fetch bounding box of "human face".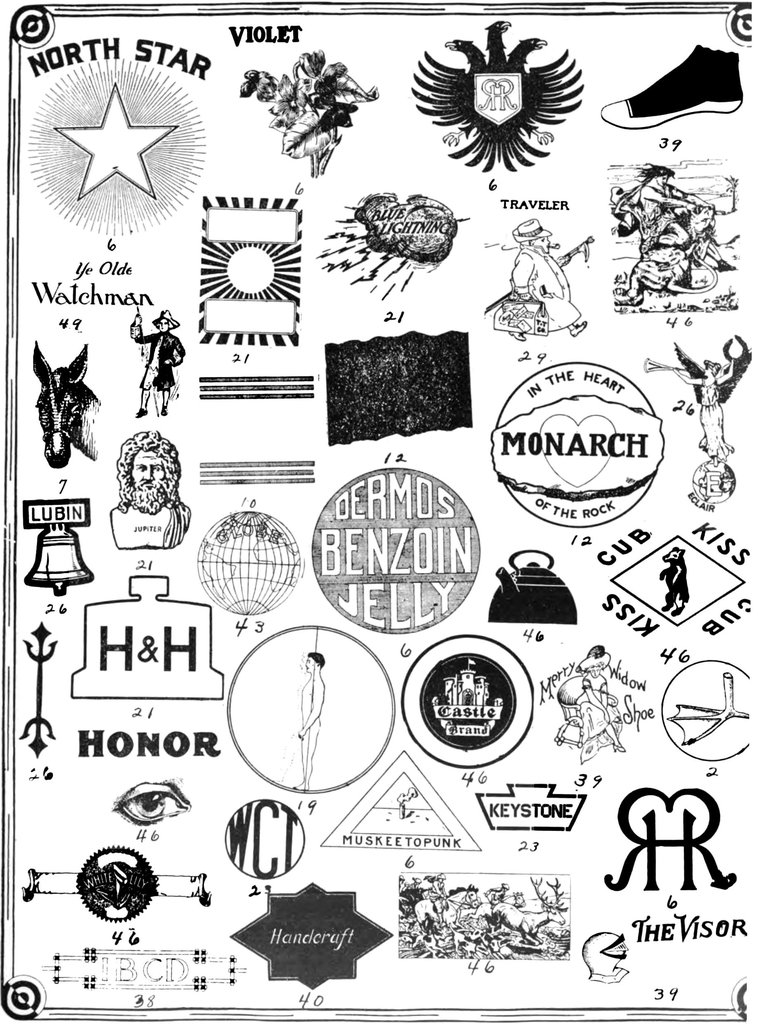
Bbox: pyautogui.locateOnScreen(130, 449, 166, 485).
